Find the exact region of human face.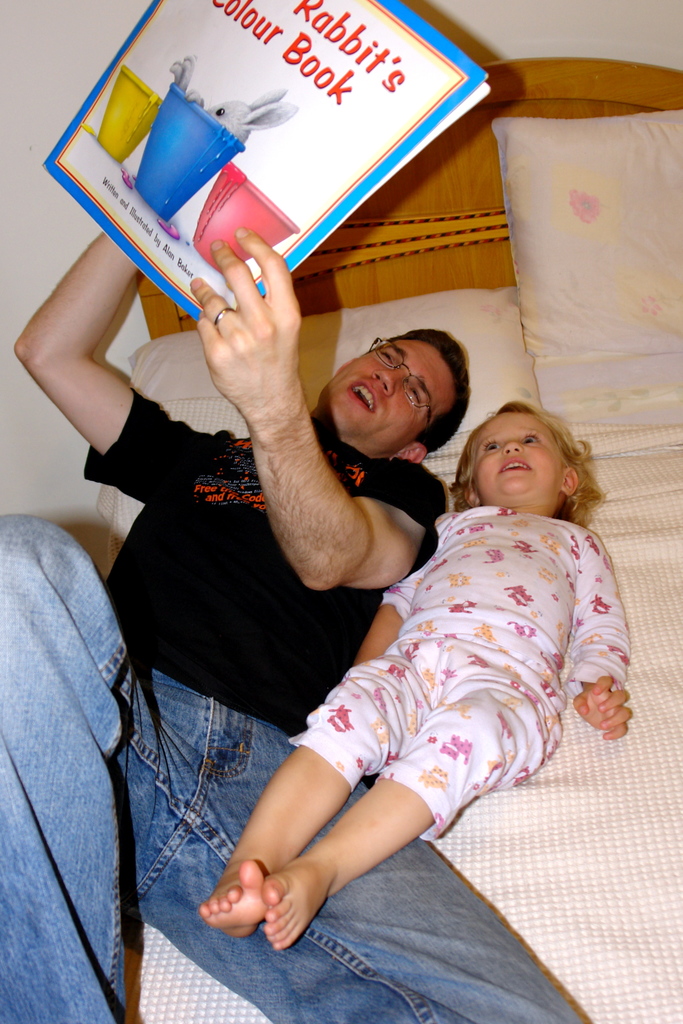
Exact region: rect(317, 342, 453, 452).
